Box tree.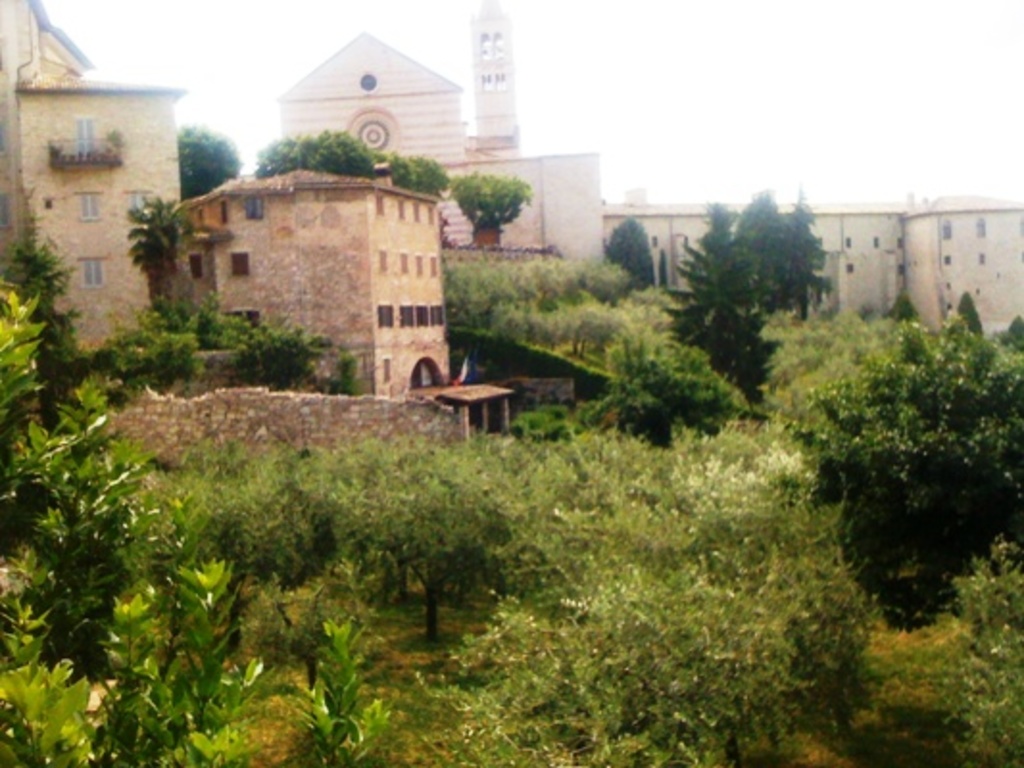
region(770, 263, 1016, 626).
